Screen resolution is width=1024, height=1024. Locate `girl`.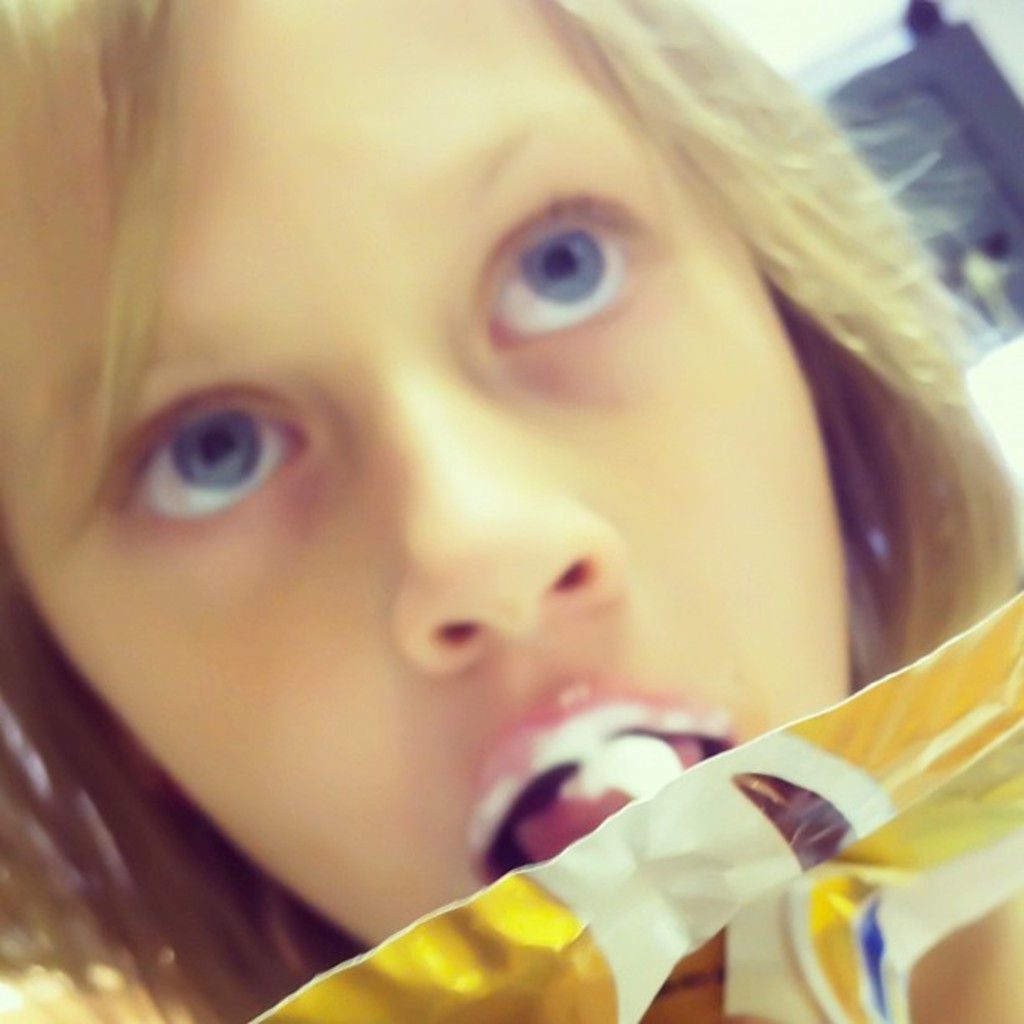
(left=0, top=0, right=1023, bottom=1023).
